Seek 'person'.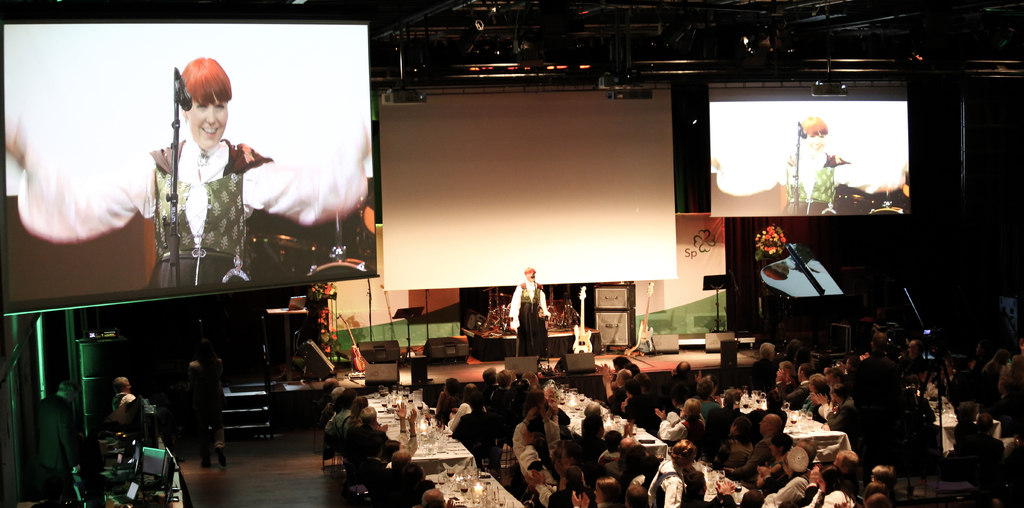
113 379 150 438.
